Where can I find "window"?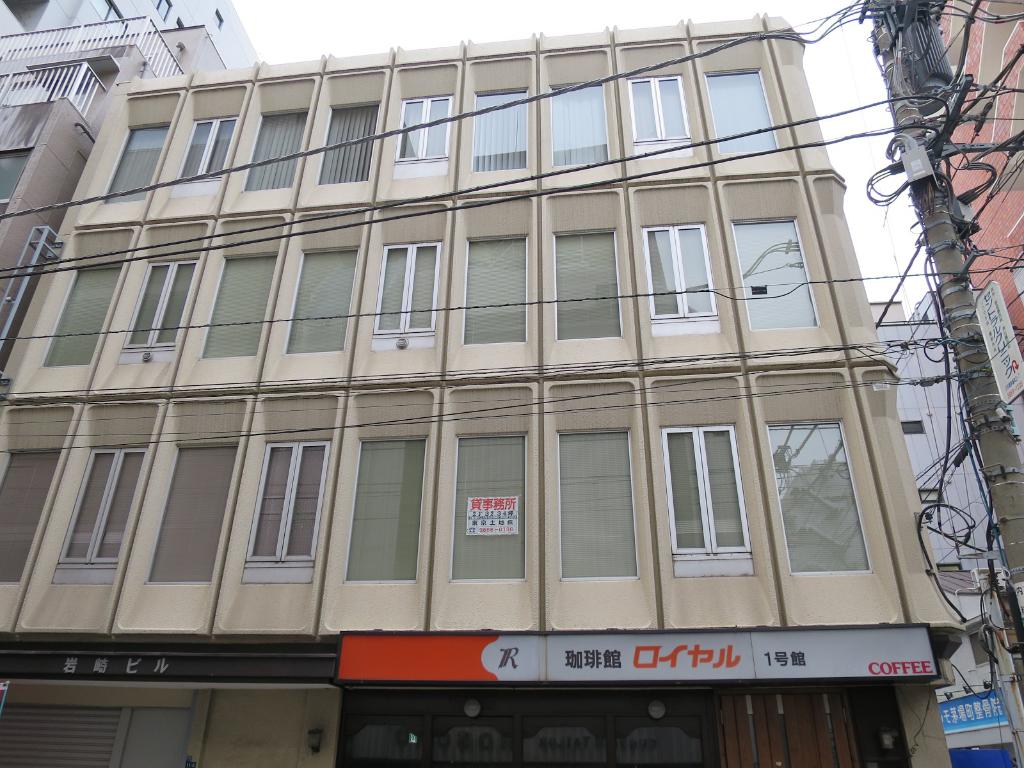
You can find it at <region>657, 222, 700, 335</region>.
